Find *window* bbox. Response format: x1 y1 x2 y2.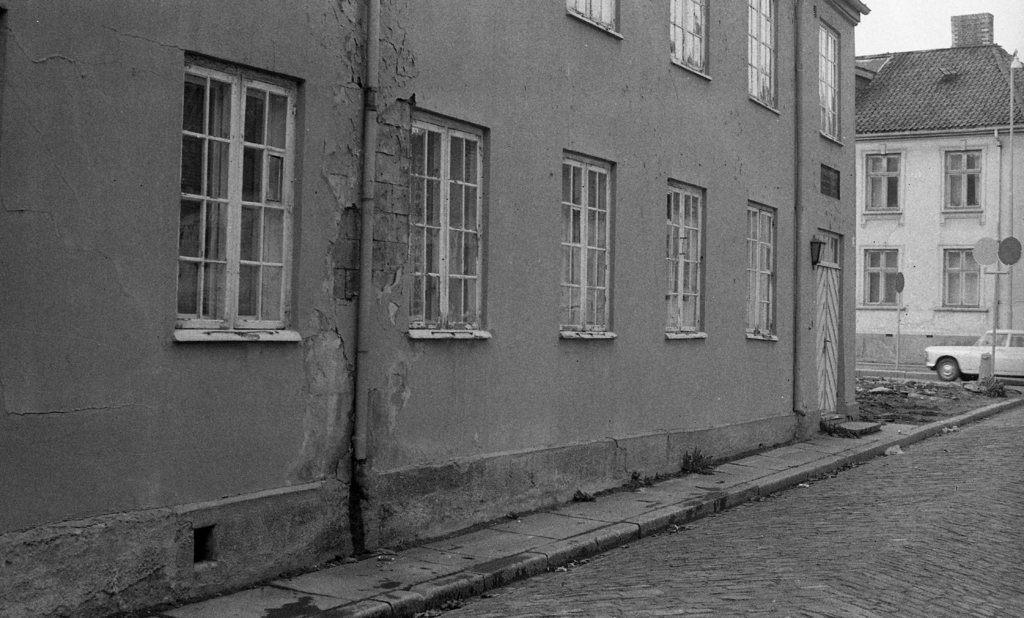
666 0 708 79.
